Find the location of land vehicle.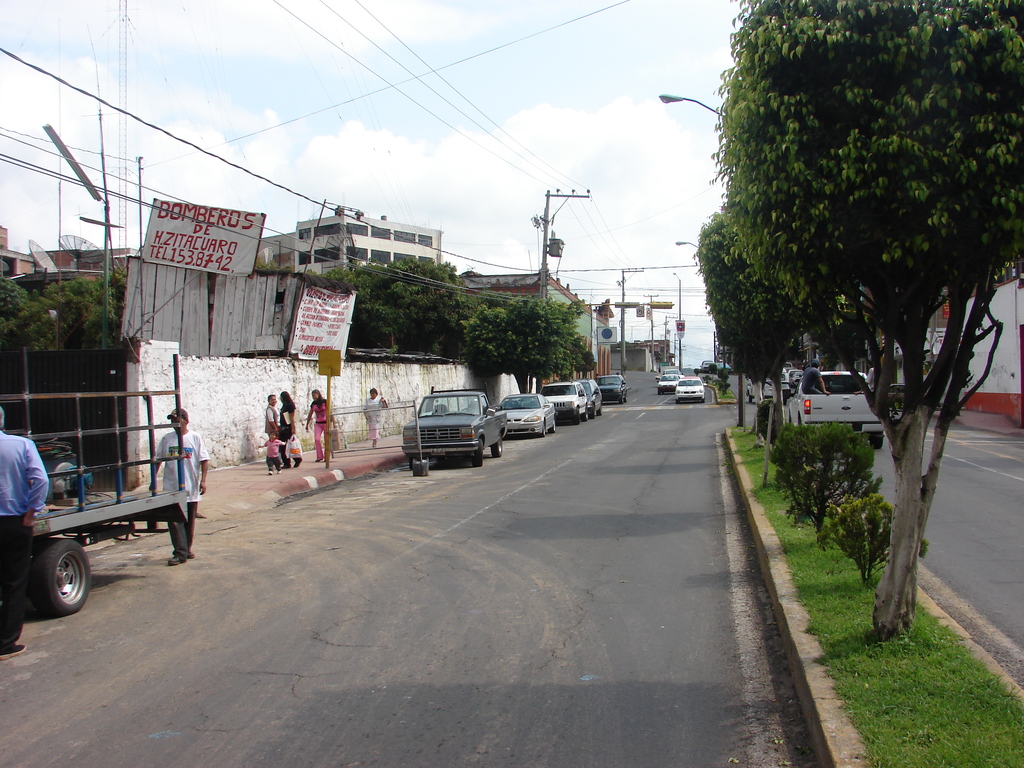
Location: {"x1": 676, "y1": 376, "x2": 703, "y2": 401}.
